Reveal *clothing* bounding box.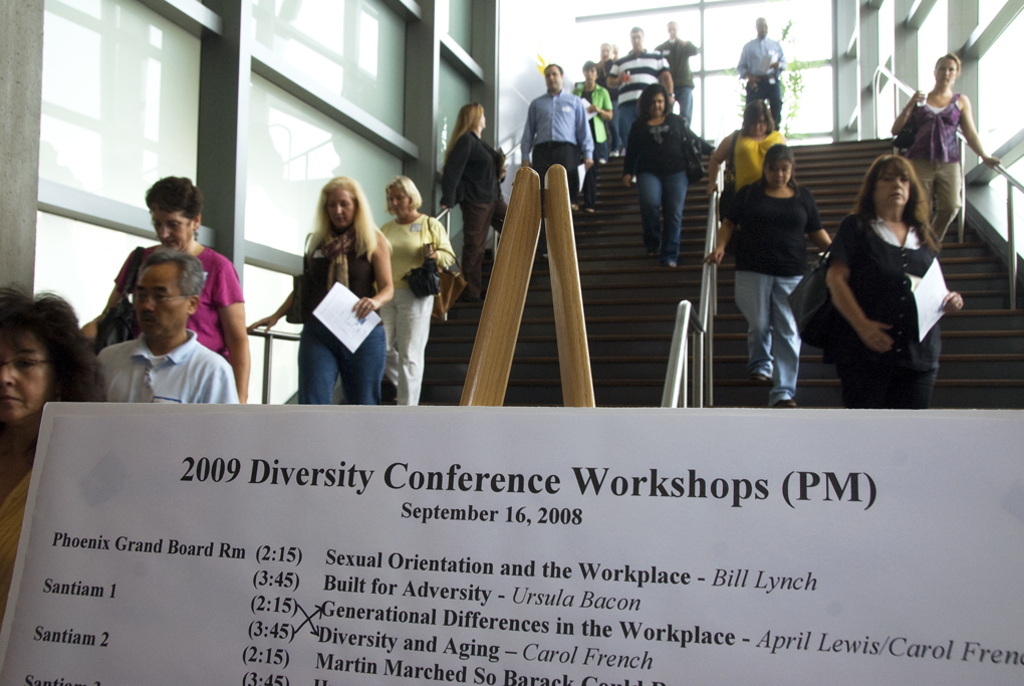
Revealed: rect(100, 331, 246, 405).
